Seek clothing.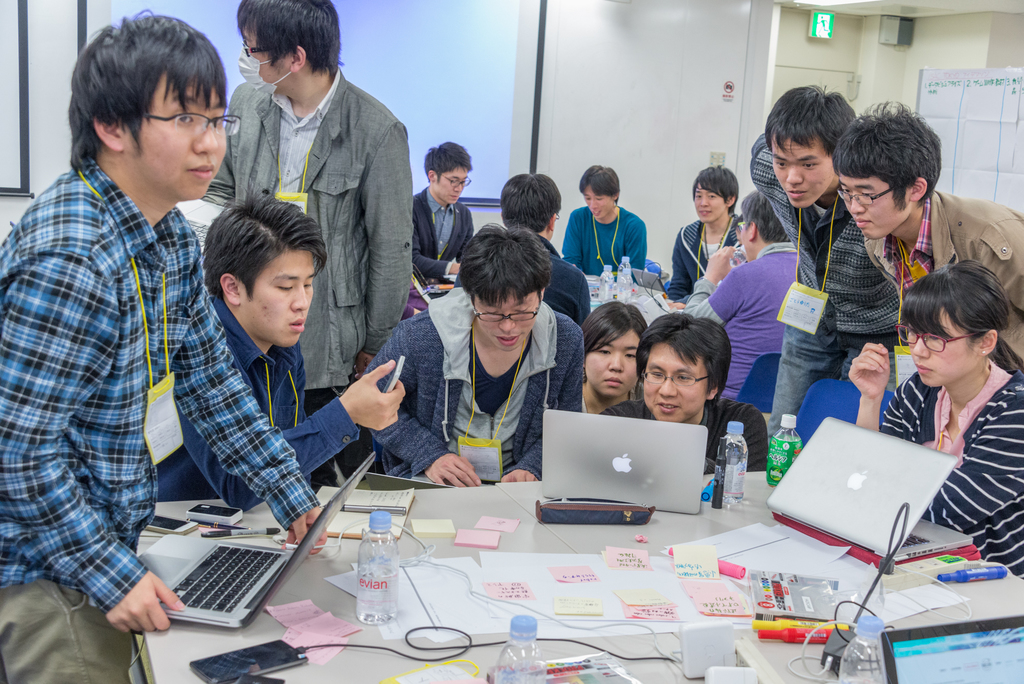
589 392 773 481.
